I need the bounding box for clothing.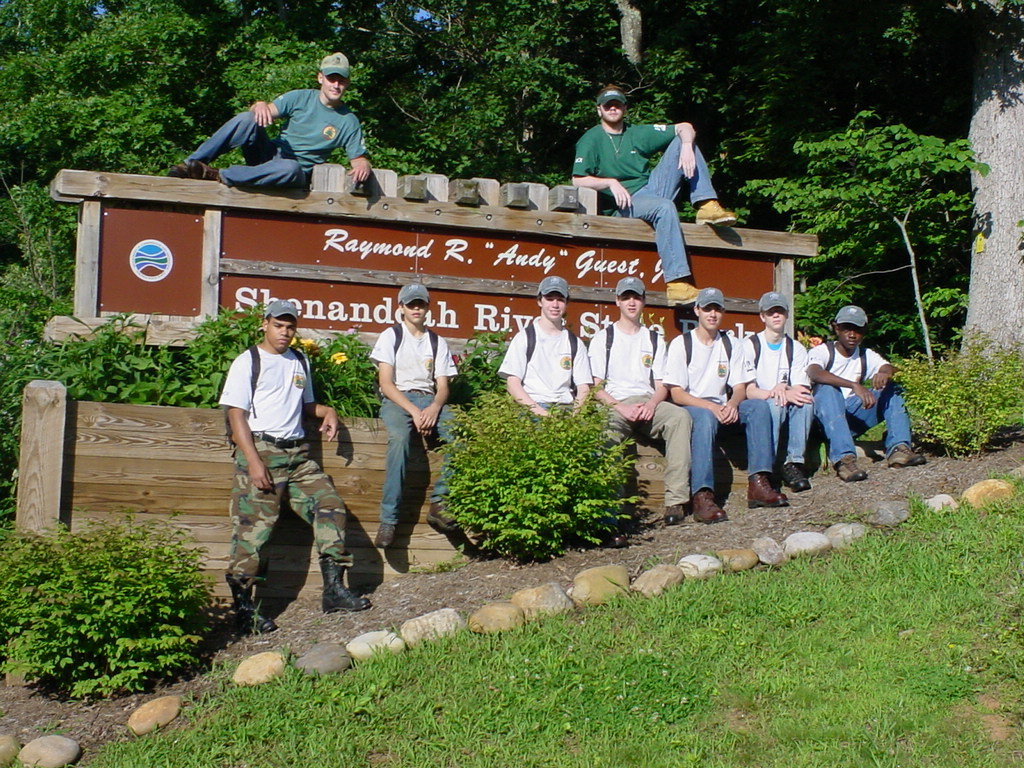
Here it is: box=[745, 332, 814, 474].
